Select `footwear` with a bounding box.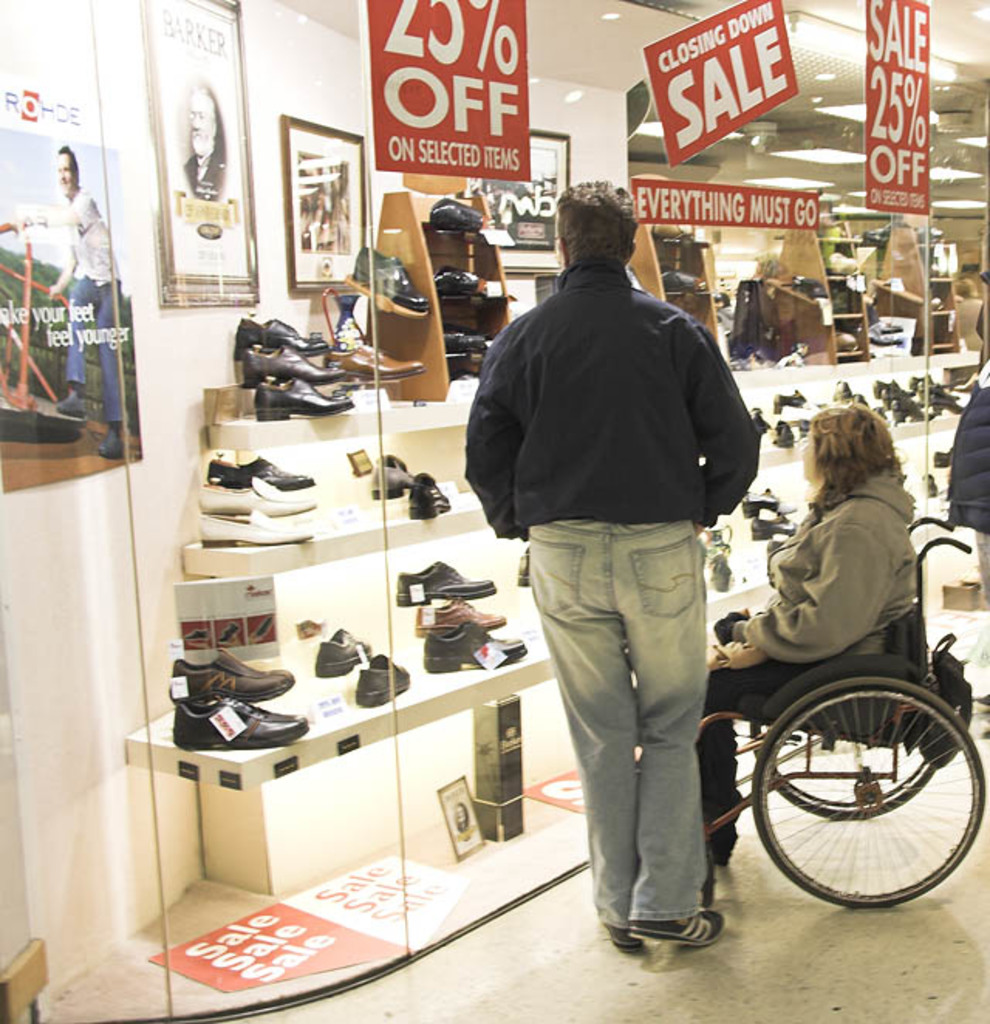
[x1=602, y1=923, x2=648, y2=948].
